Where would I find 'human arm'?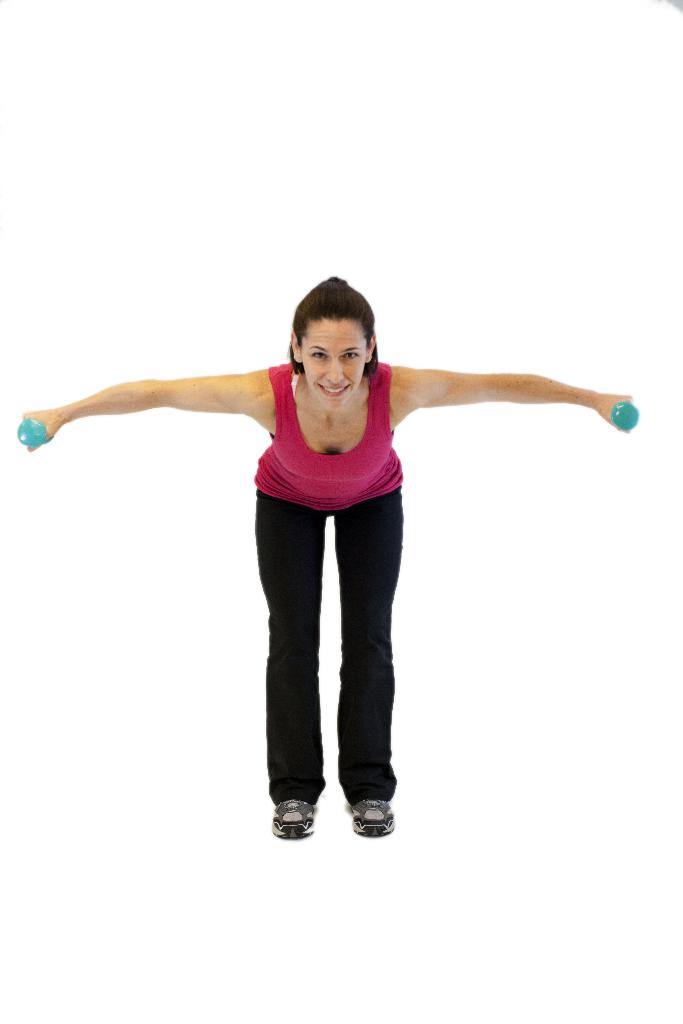
At bbox(25, 364, 277, 449).
